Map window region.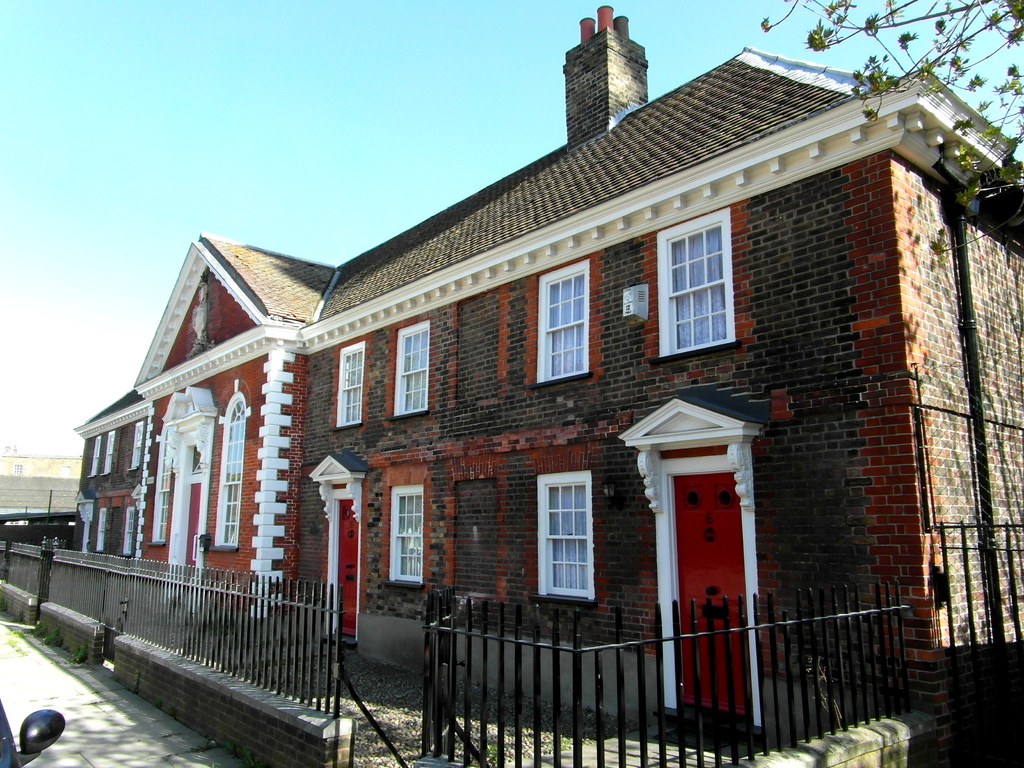
Mapped to <box>545,477,589,595</box>.
